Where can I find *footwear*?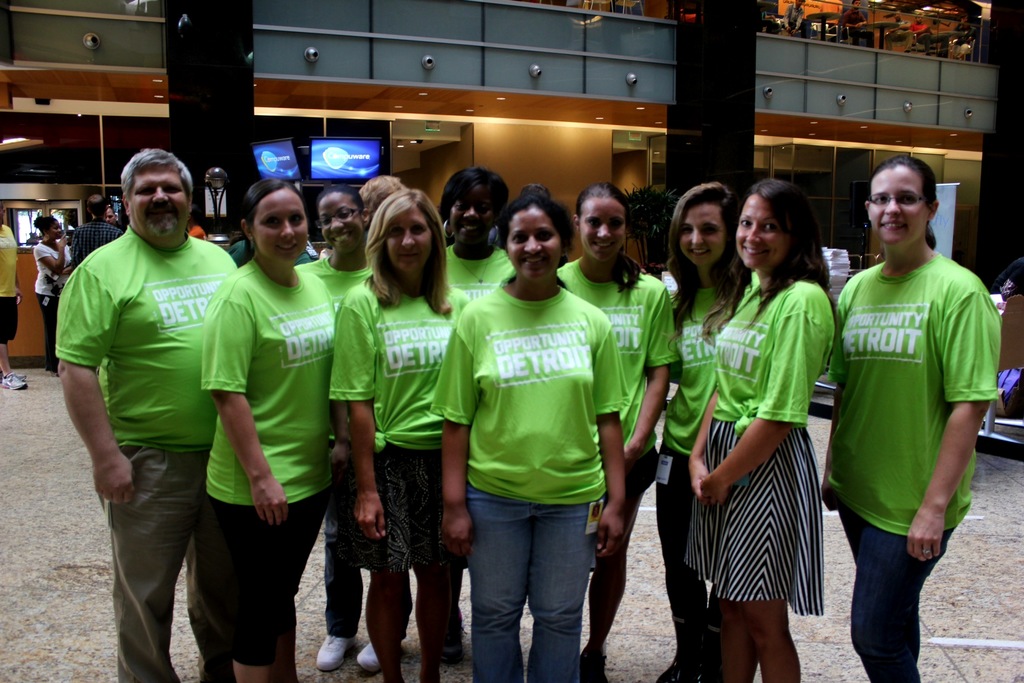
You can find it at [x1=316, y1=634, x2=351, y2=669].
